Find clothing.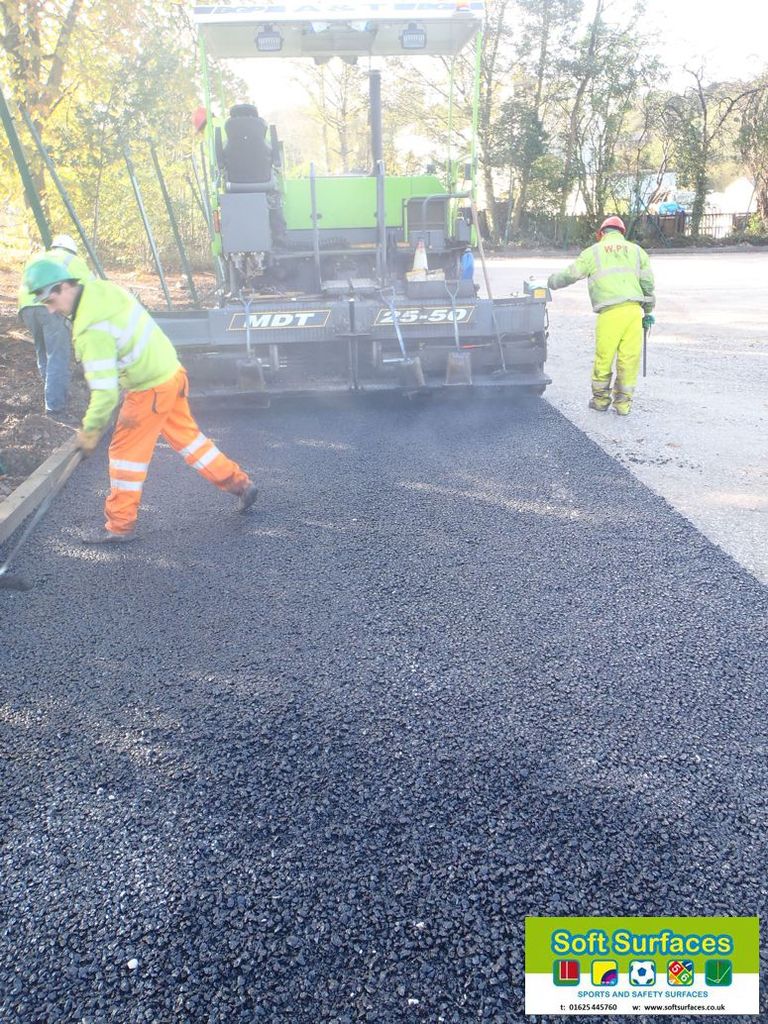
box(71, 288, 249, 530).
